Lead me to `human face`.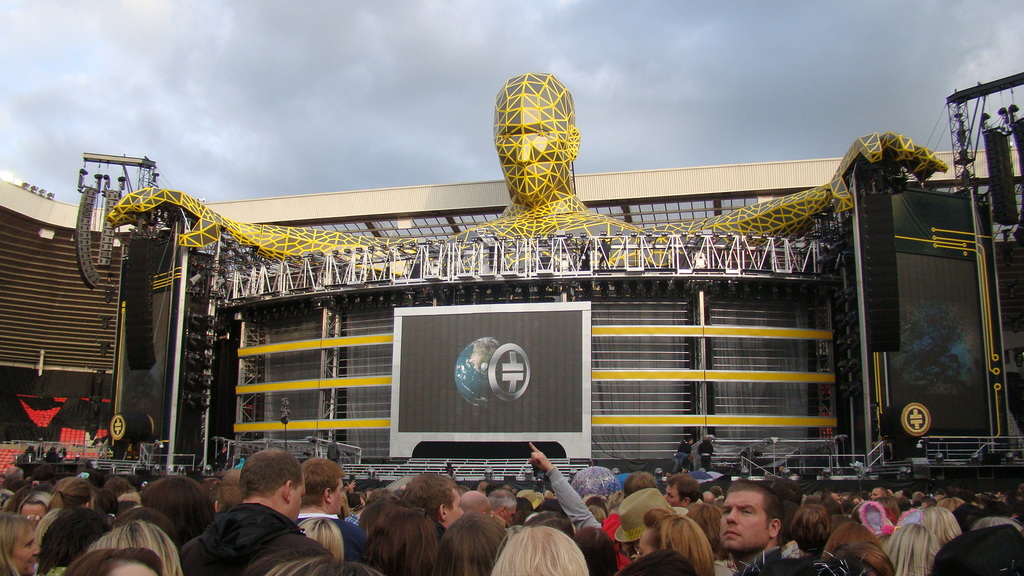
Lead to {"x1": 716, "y1": 489, "x2": 771, "y2": 552}.
